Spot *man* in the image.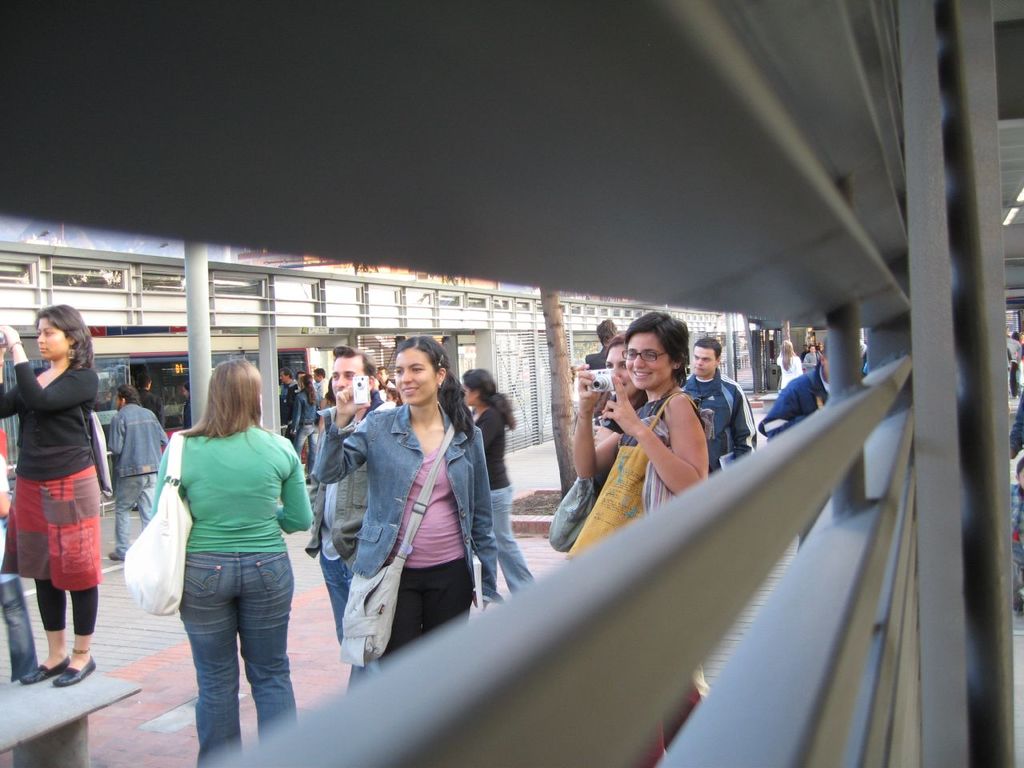
*man* found at 279 367 299 425.
